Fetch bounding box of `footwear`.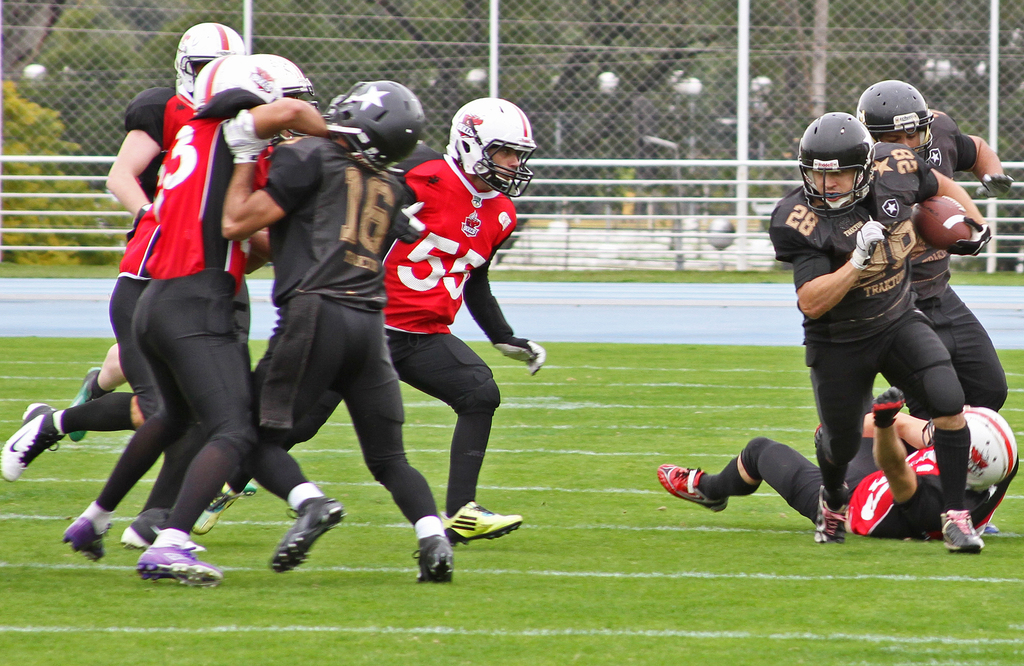
Bbox: region(266, 493, 351, 583).
